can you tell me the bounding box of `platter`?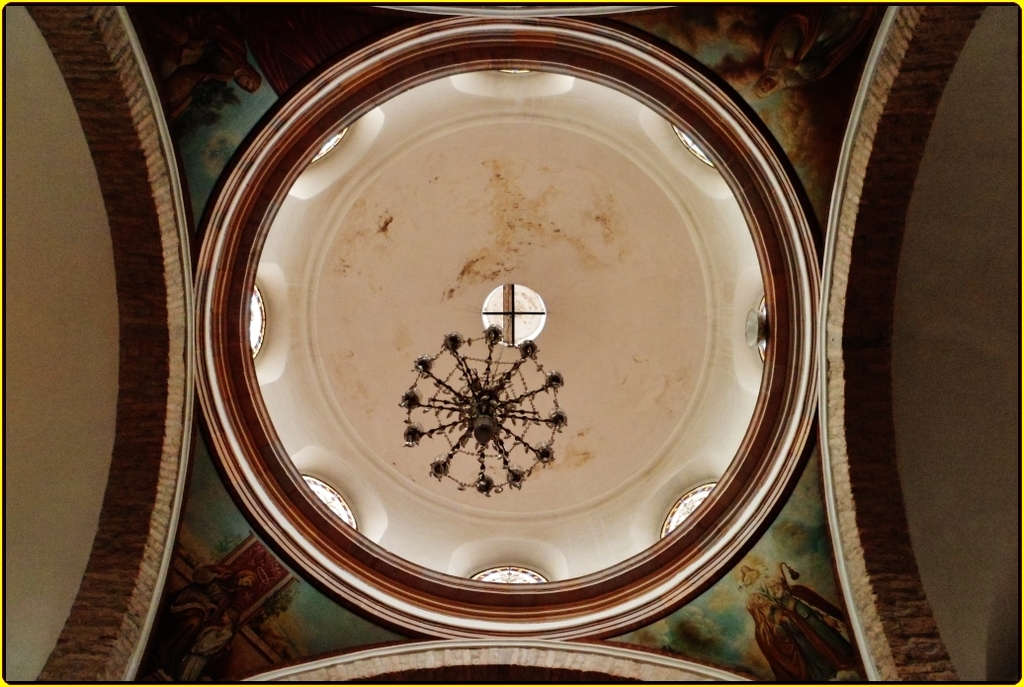
rect(191, 14, 822, 644).
